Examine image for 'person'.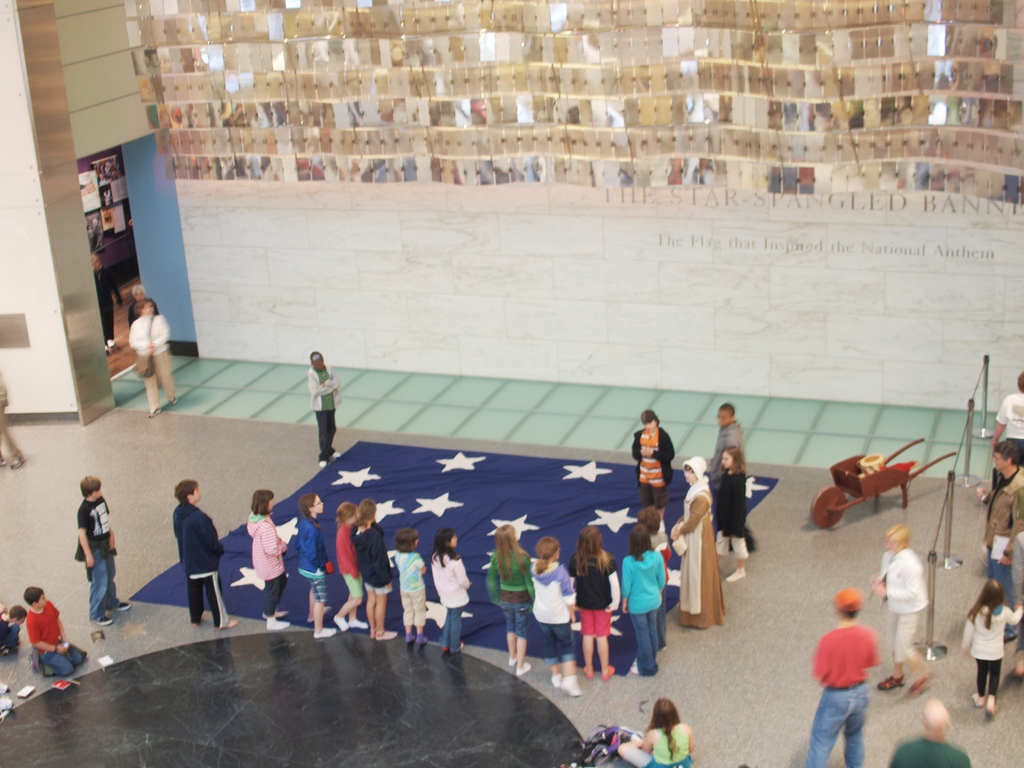
Examination result: 292, 492, 333, 644.
